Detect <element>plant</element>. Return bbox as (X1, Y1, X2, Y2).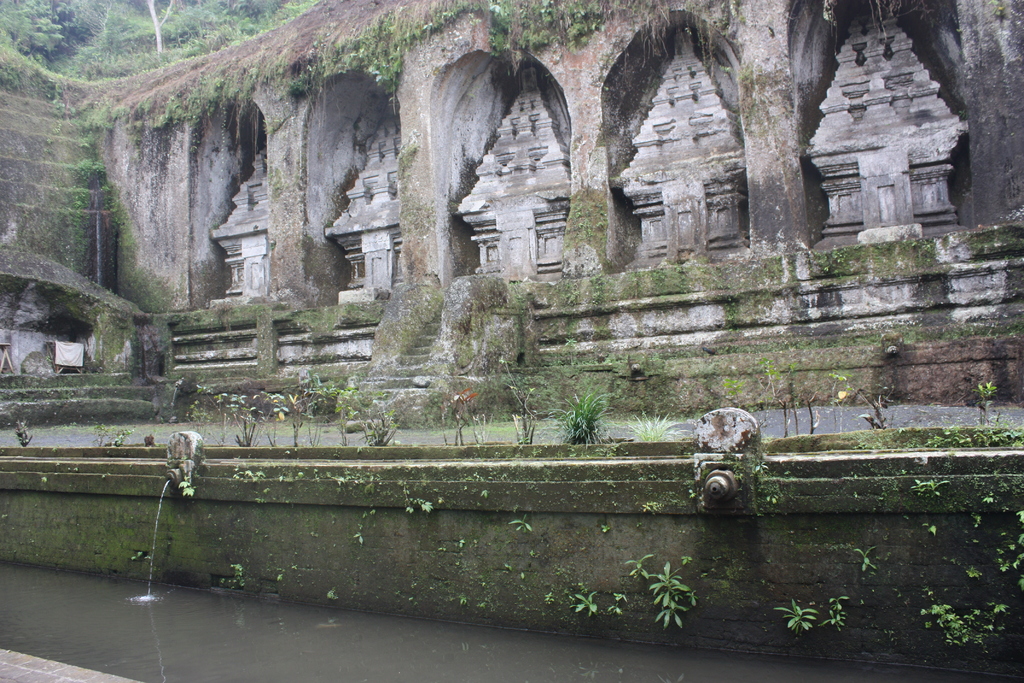
(12, 425, 31, 450).
